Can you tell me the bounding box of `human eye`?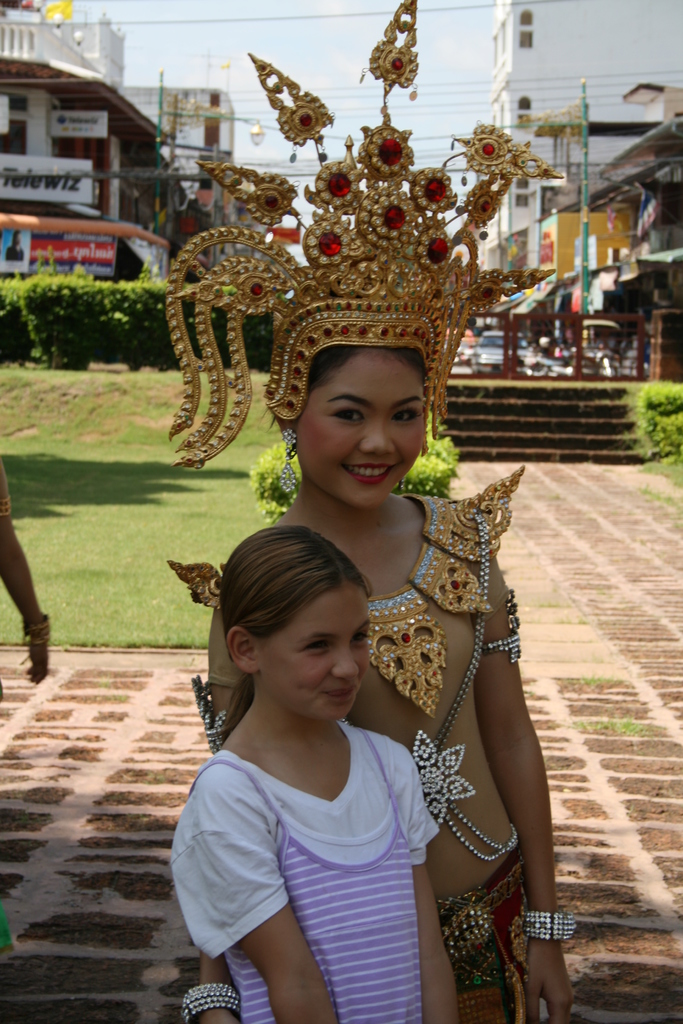
Rect(322, 401, 370, 428).
